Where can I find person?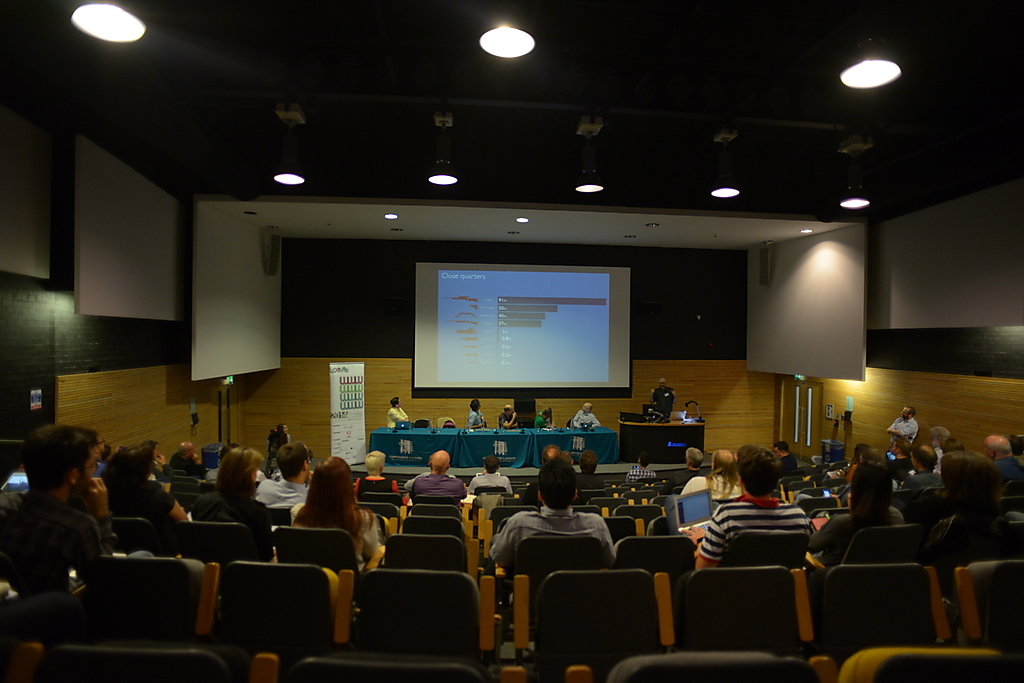
You can find it at detection(800, 453, 909, 569).
